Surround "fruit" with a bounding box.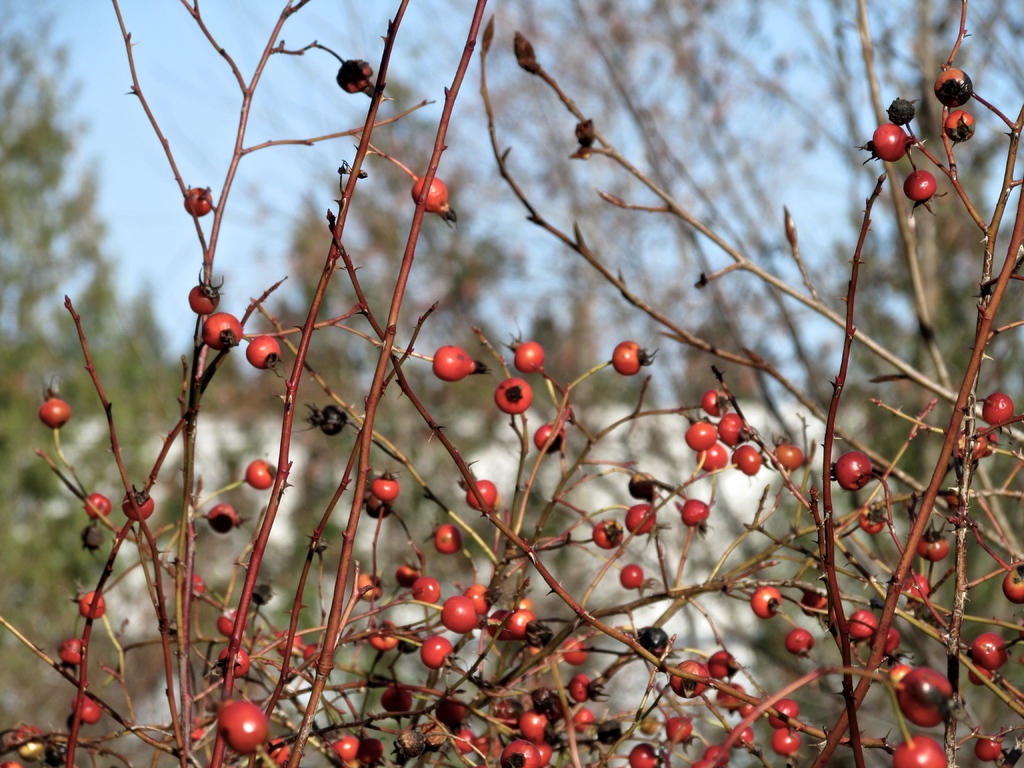
bbox(634, 625, 672, 658).
